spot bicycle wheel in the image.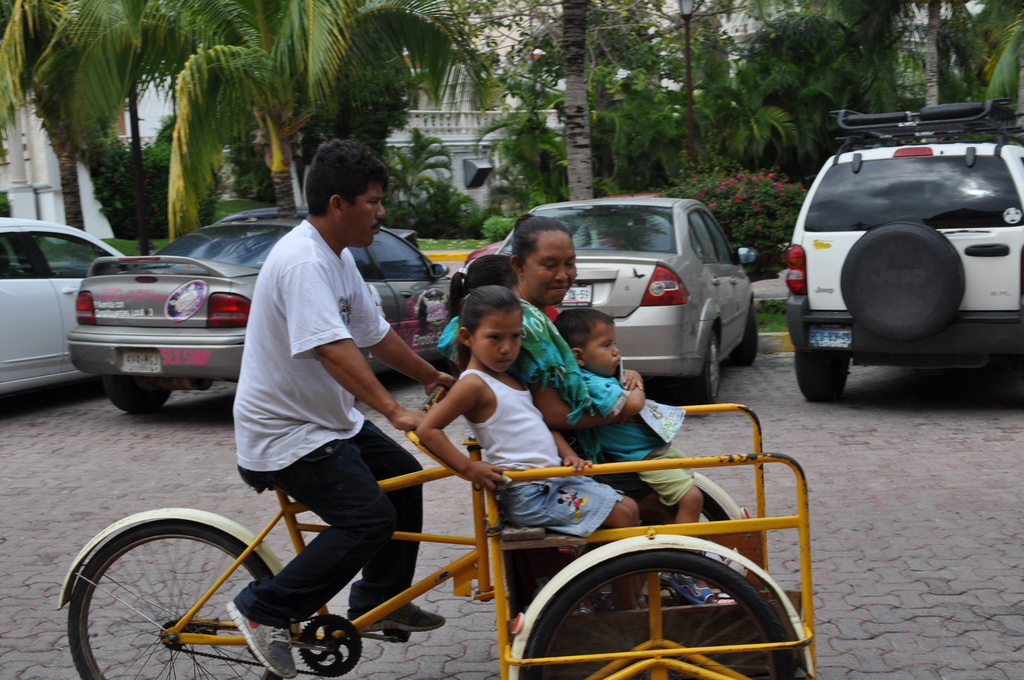
bicycle wheel found at <region>57, 504, 293, 679</region>.
